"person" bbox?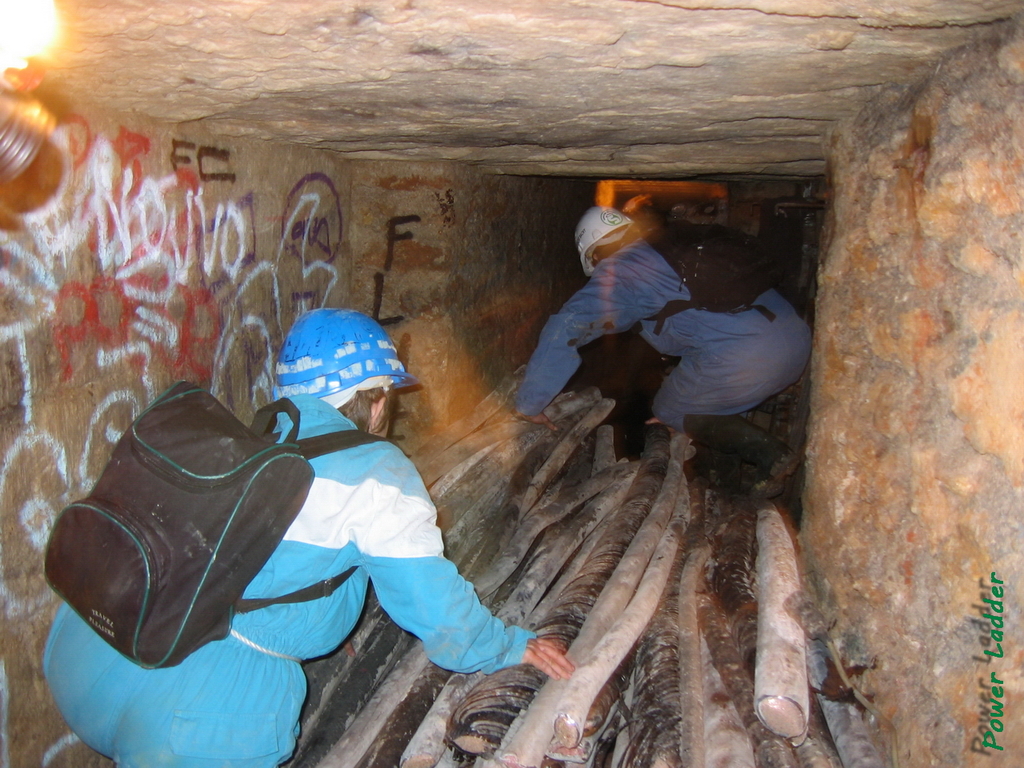
<box>41,302,573,764</box>
